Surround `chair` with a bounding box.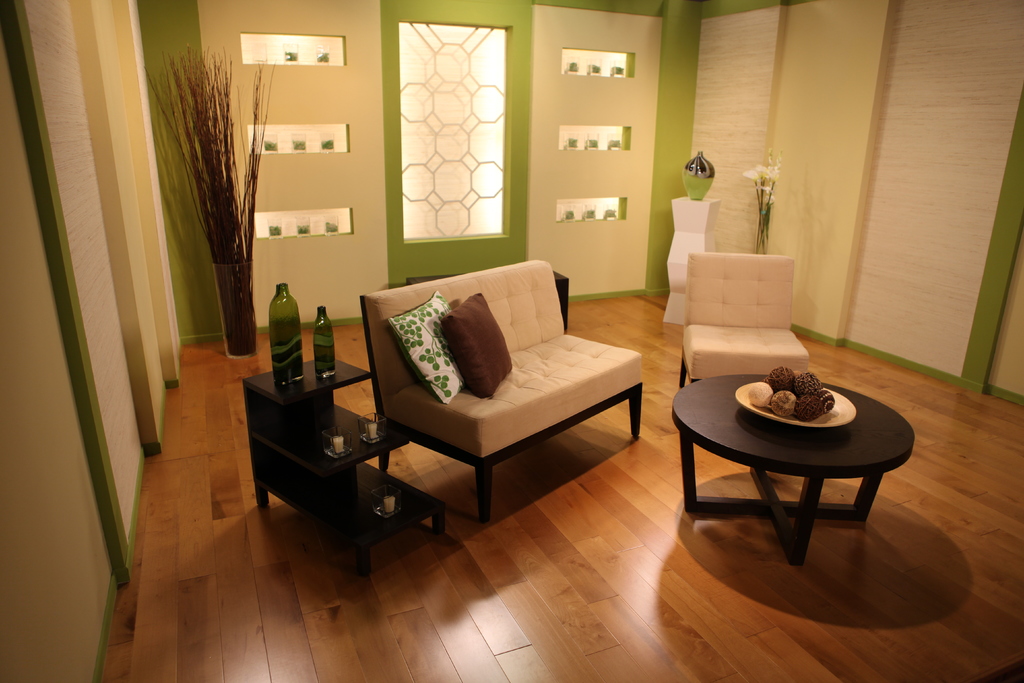
<bbox>669, 248, 811, 385</bbox>.
